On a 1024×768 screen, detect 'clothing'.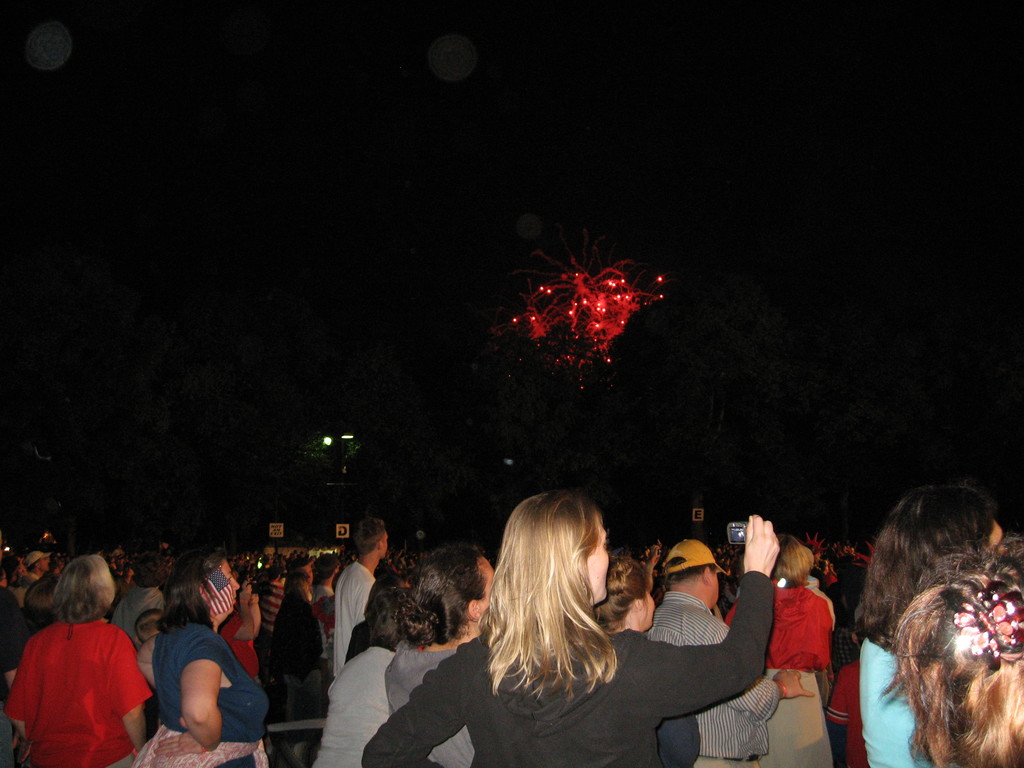
box=[859, 616, 949, 765].
